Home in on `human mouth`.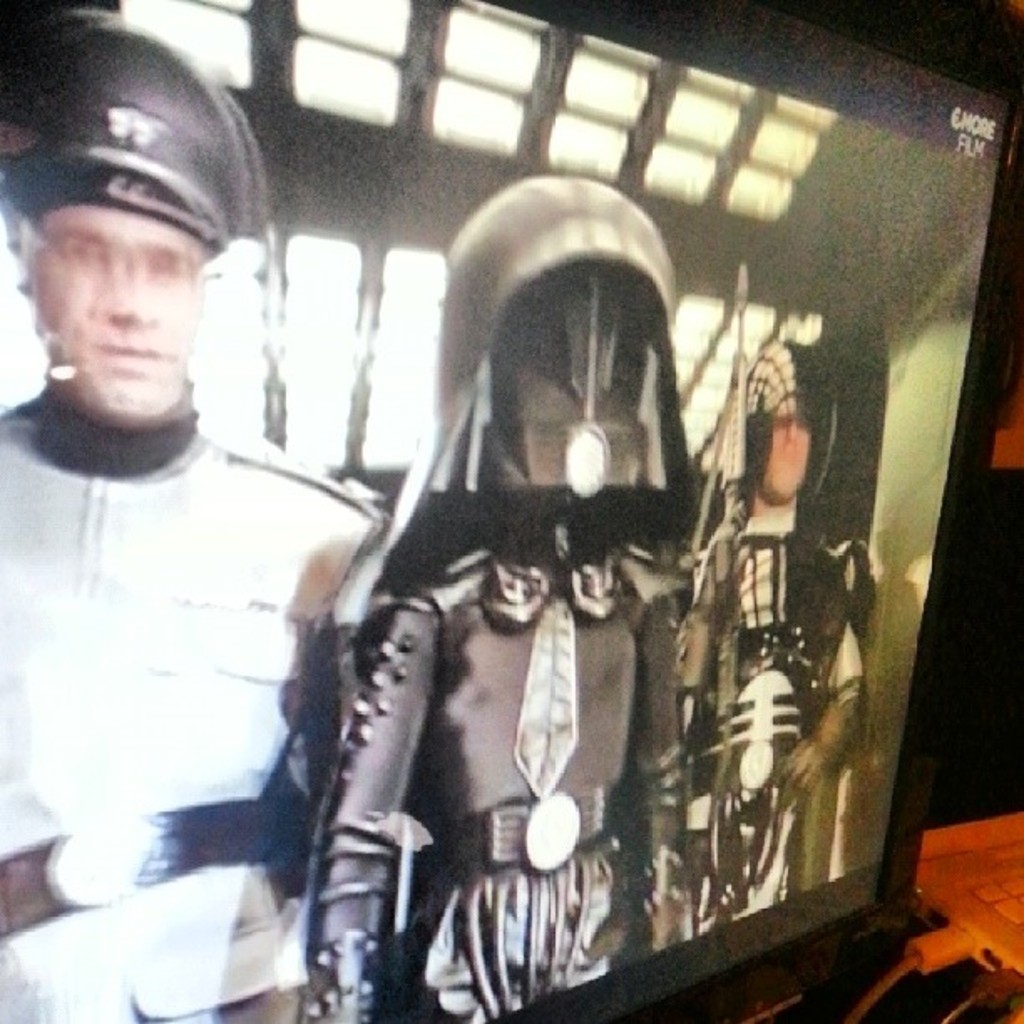
Homed in at x1=97, y1=343, x2=167, y2=356.
